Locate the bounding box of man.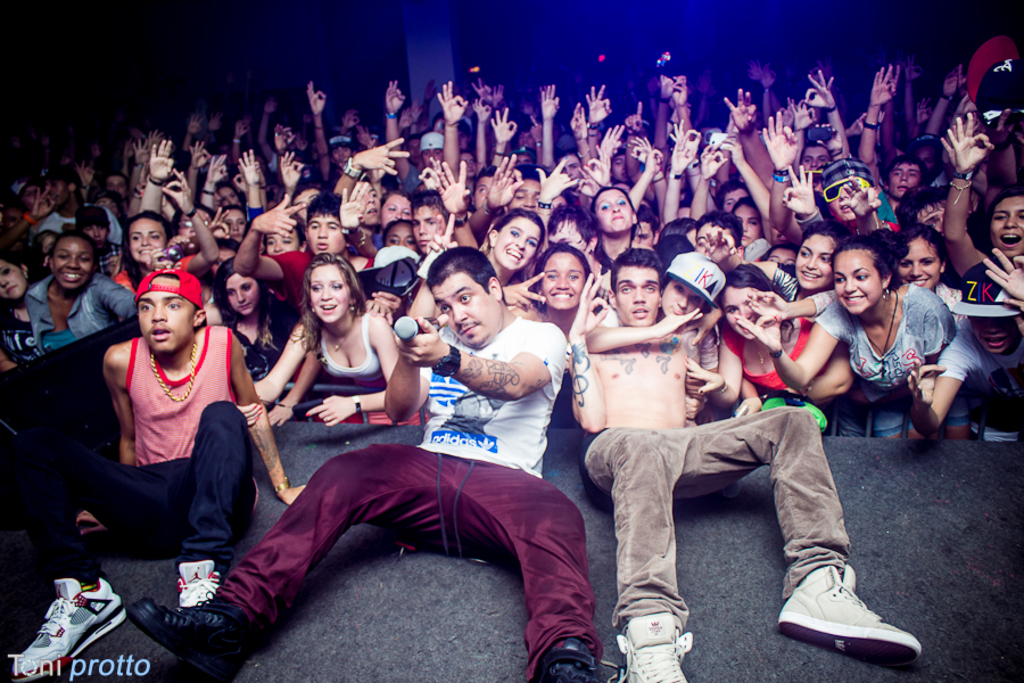
Bounding box: bbox=[374, 75, 448, 186].
